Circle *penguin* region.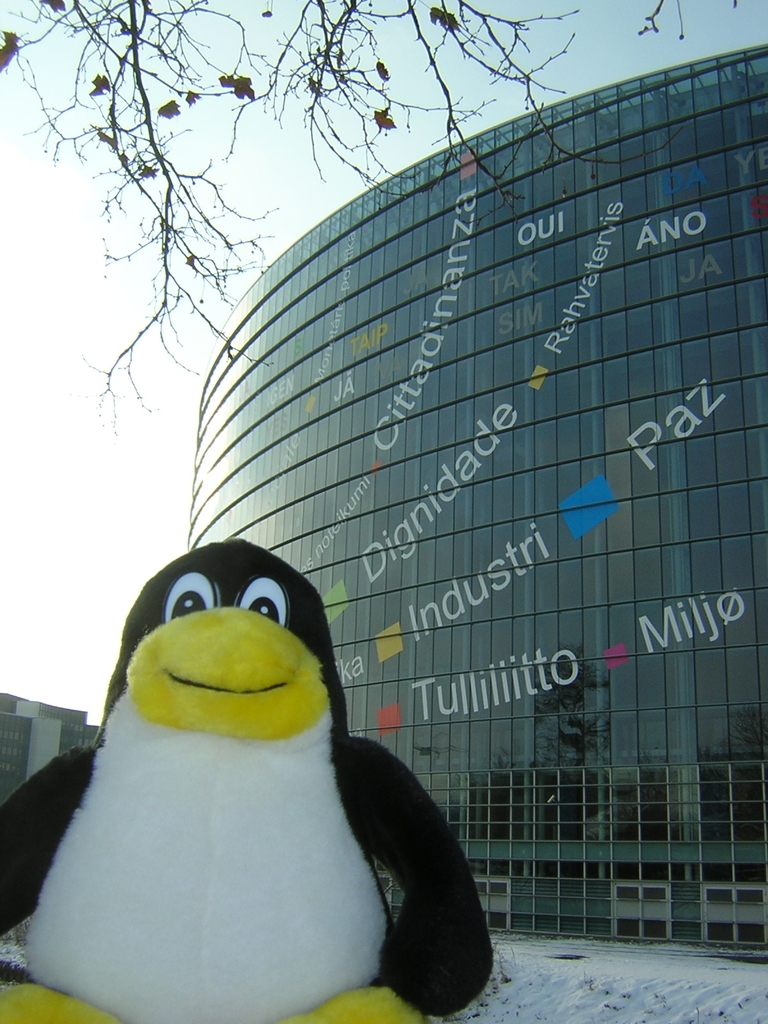
Region: {"x1": 0, "y1": 541, "x2": 494, "y2": 1023}.
